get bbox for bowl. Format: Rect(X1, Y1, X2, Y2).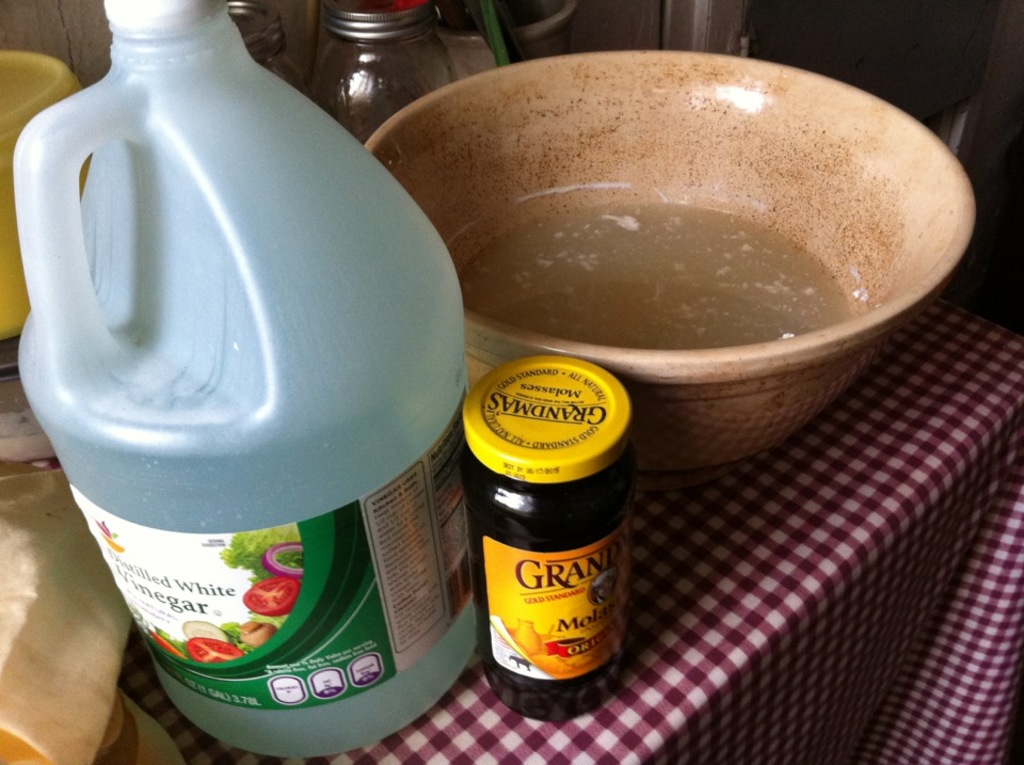
Rect(372, 47, 981, 417).
